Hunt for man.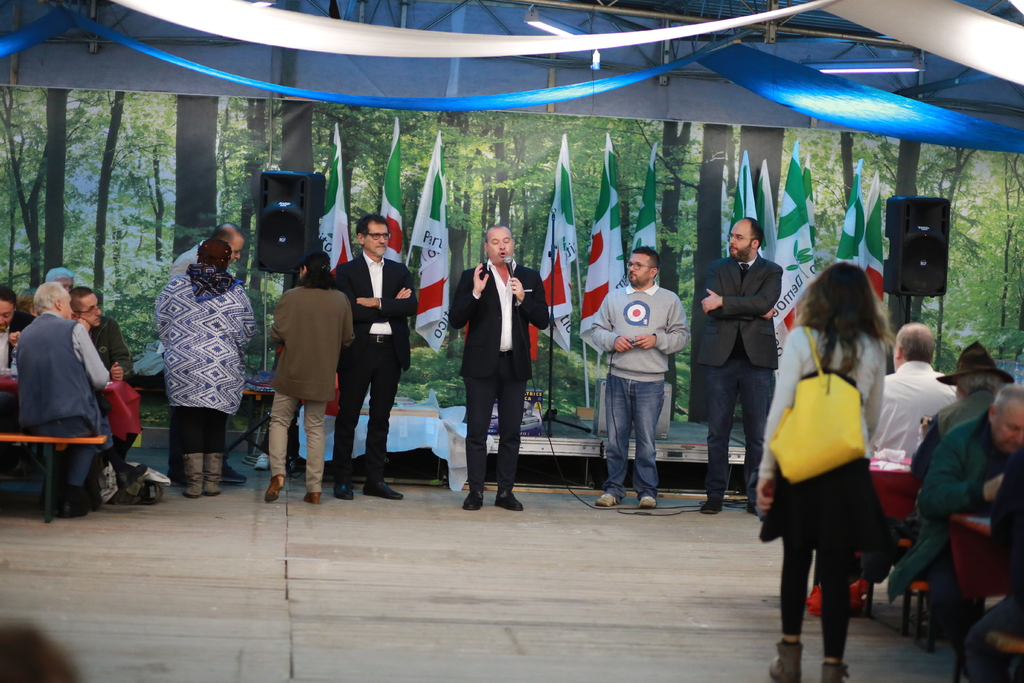
Hunted down at left=75, top=292, right=157, bottom=497.
